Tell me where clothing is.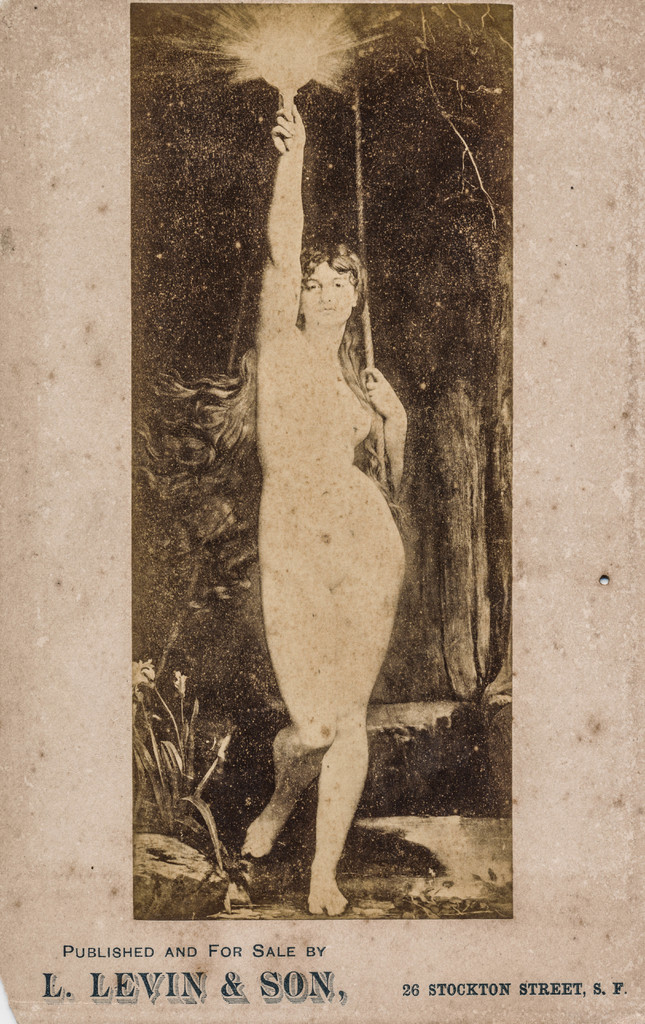
clothing is at BBox(261, 328, 400, 597).
